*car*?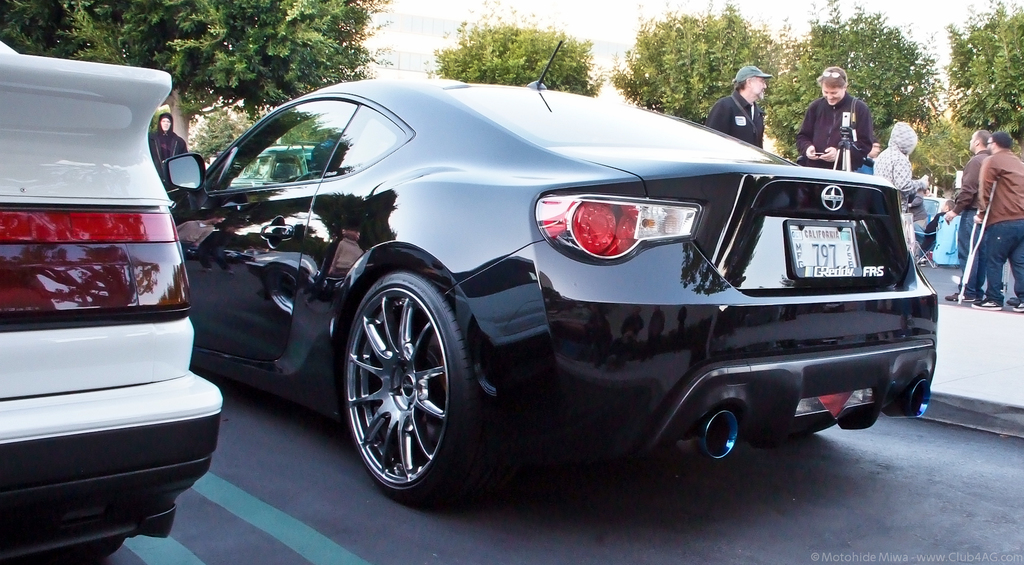
x1=924, y1=194, x2=955, y2=218
